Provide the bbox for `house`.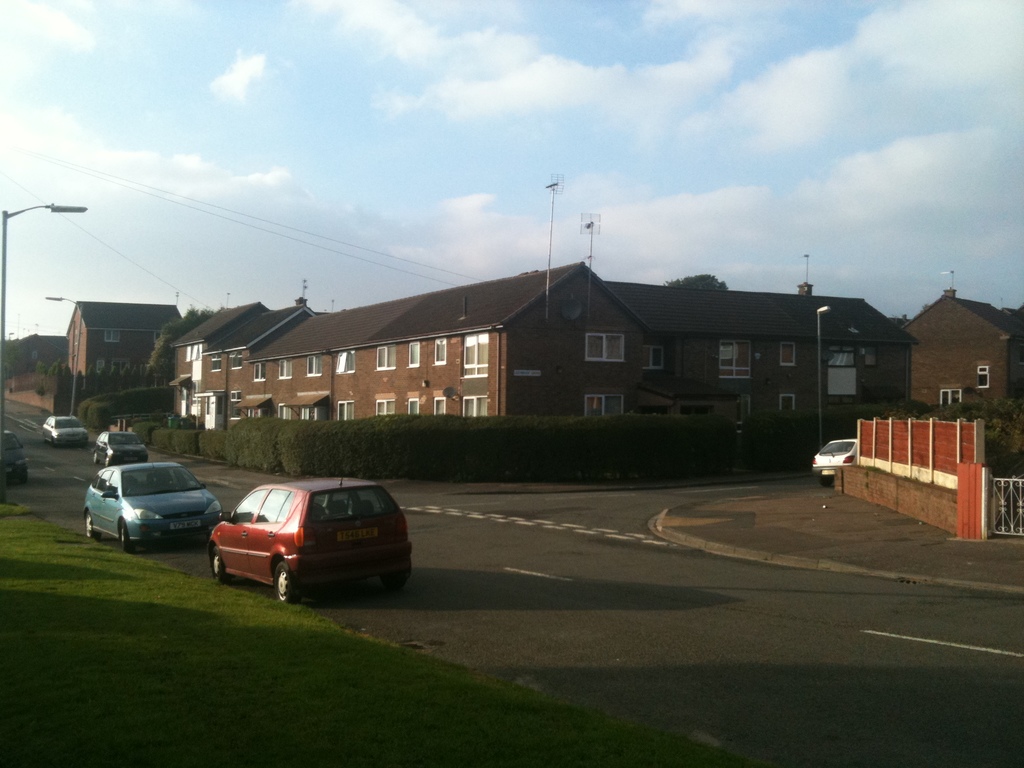
pyautogui.locateOnScreen(211, 298, 321, 425).
